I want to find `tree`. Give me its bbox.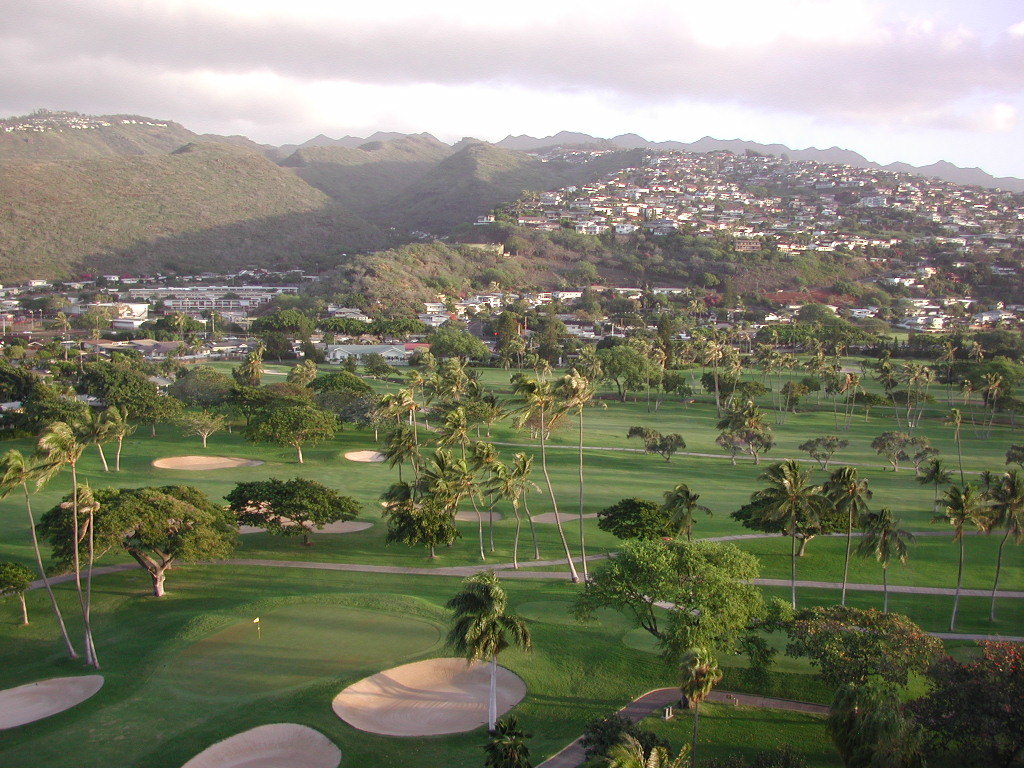
[x1=444, y1=567, x2=531, y2=731].
